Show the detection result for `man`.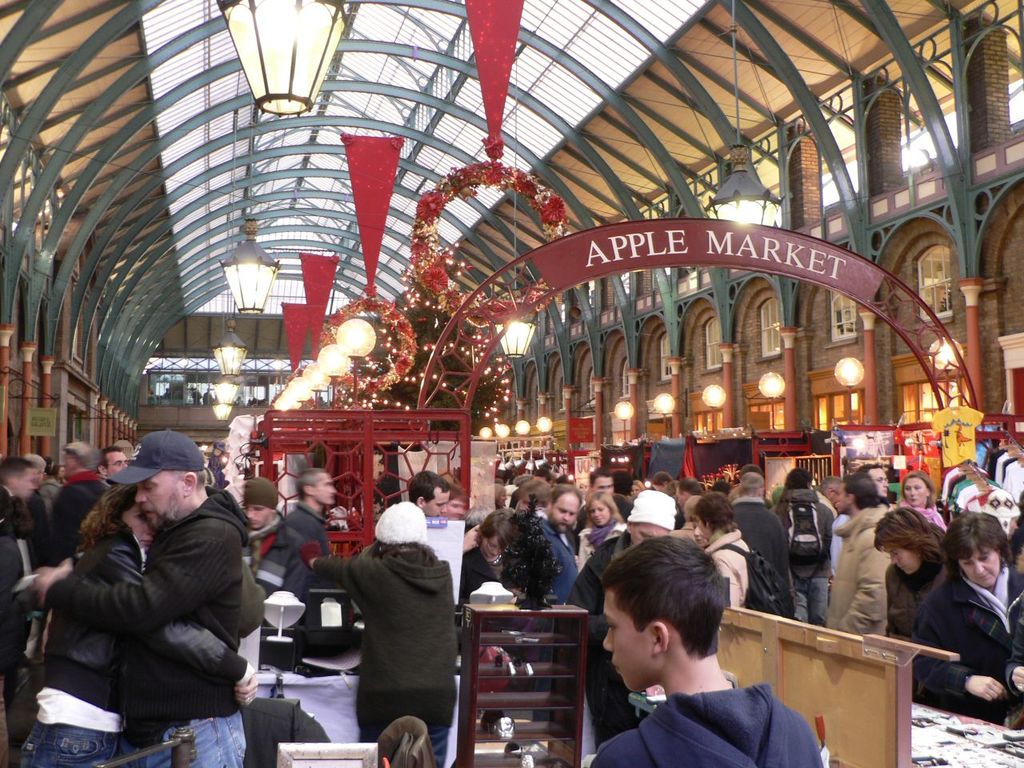
bbox=(98, 445, 126, 474).
